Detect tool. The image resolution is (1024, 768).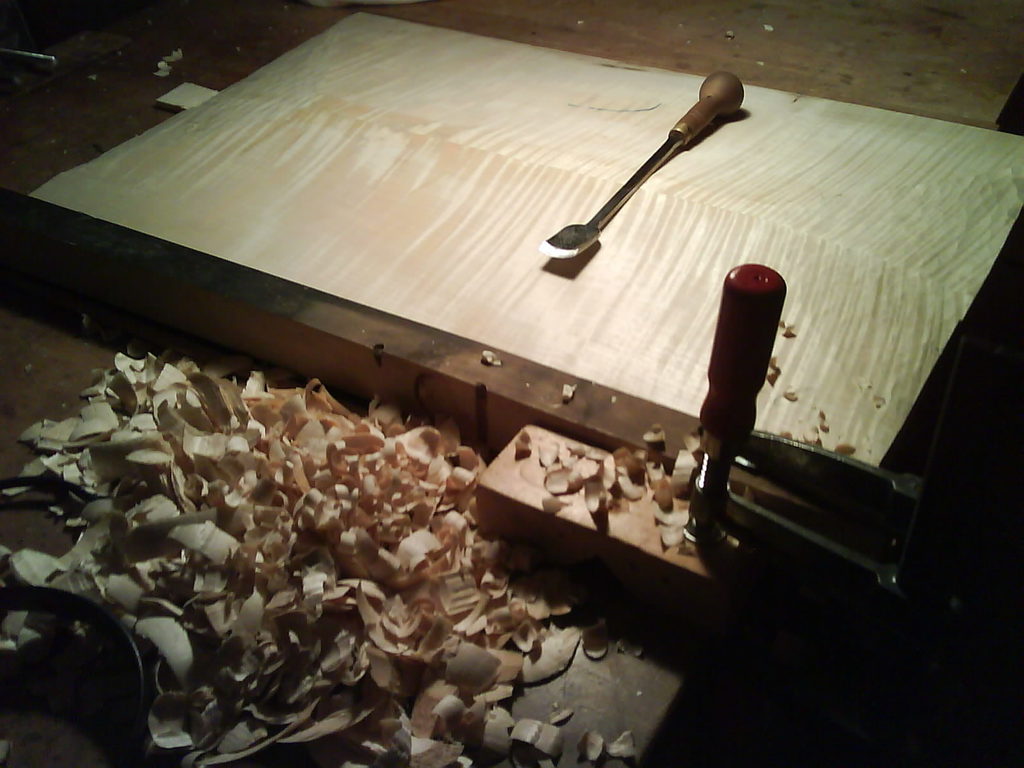
locate(554, 52, 756, 263).
